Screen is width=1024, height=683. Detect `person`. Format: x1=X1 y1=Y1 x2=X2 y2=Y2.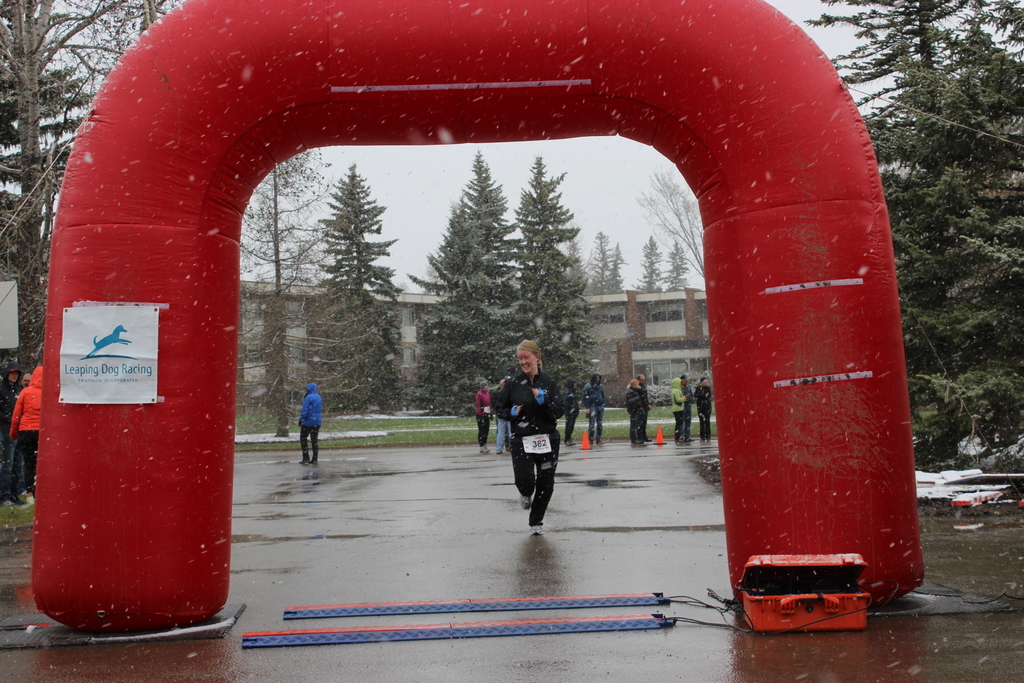
x1=17 y1=372 x2=33 y2=393.
